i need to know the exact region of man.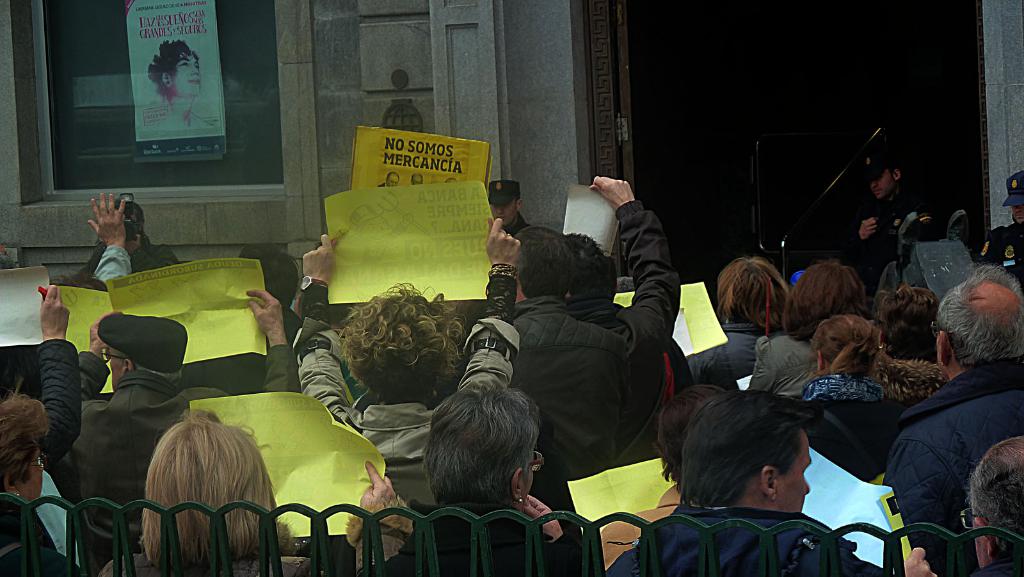
Region: [x1=570, y1=162, x2=675, y2=414].
